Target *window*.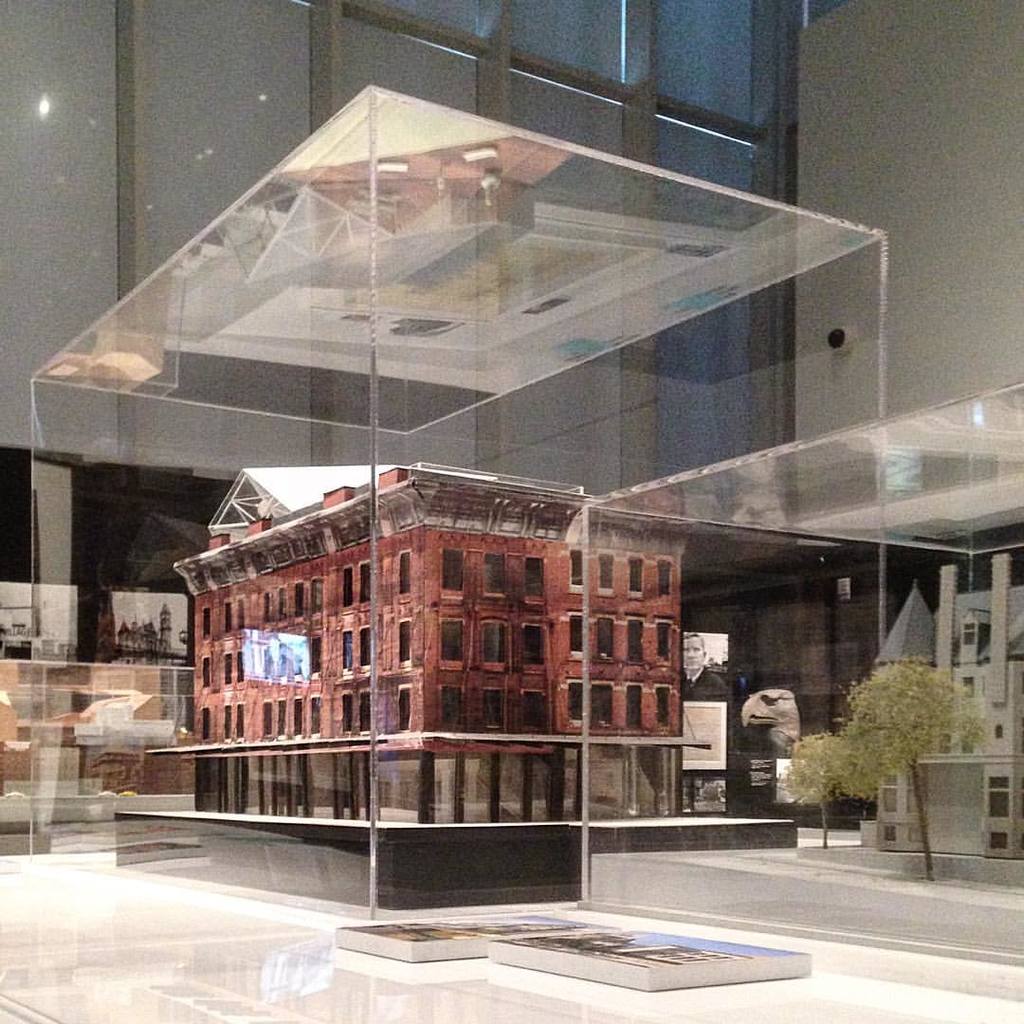
Target region: pyautogui.locateOnScreen(201, 604, 210, 639).
